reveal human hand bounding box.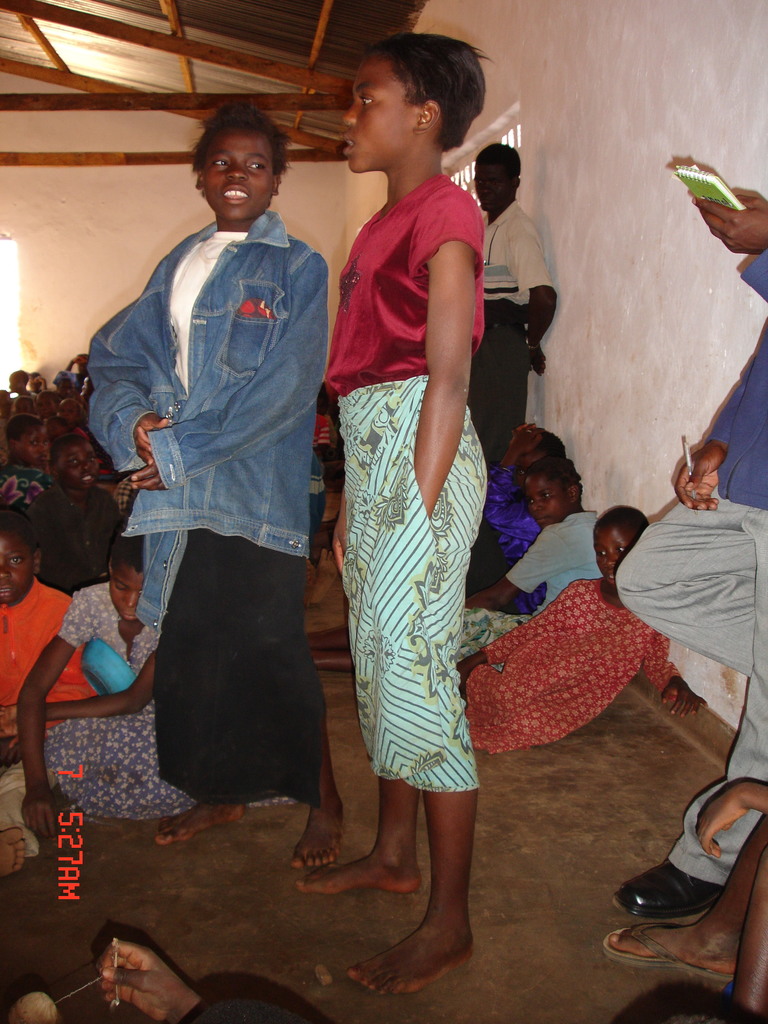
Revealed: (529,346,547,379).
